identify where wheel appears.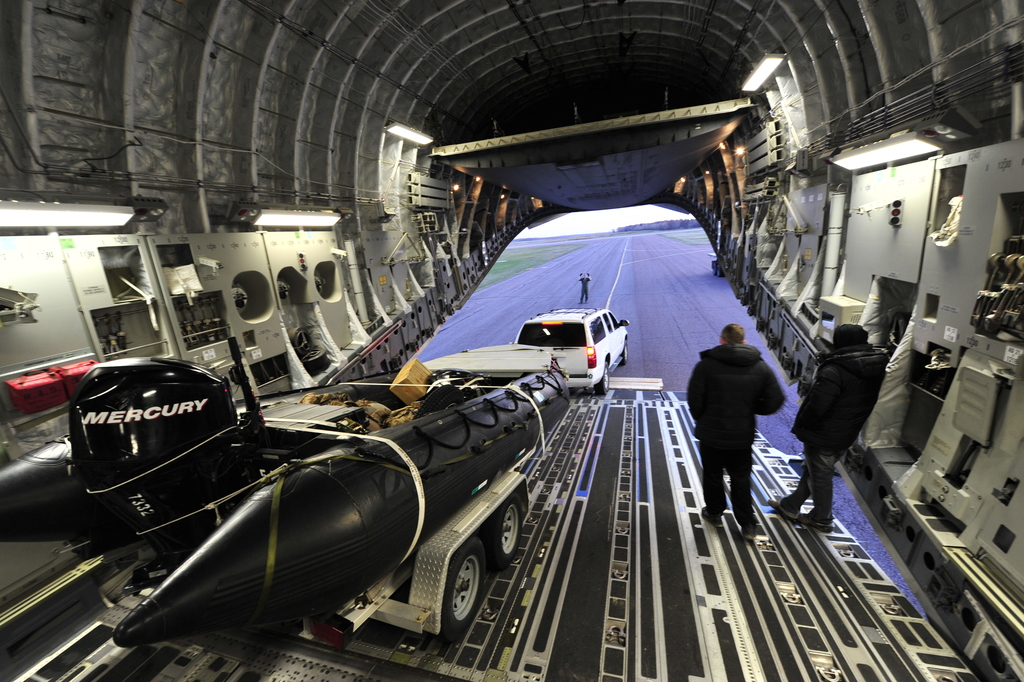
Appears at crop(594, 362, 608, 394).
